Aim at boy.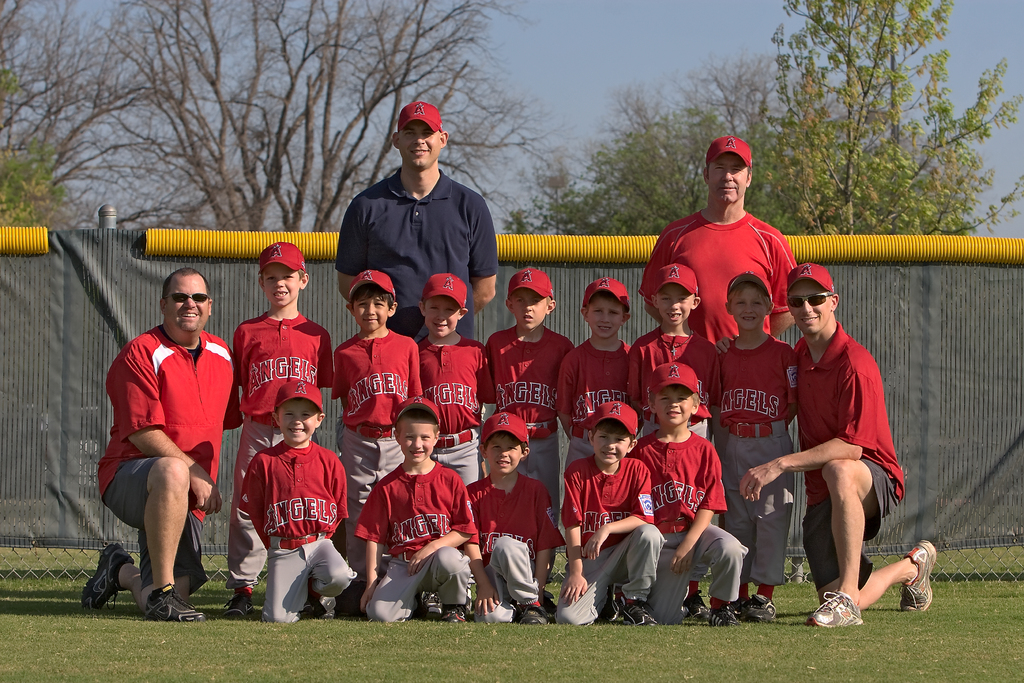
Aimed at [337, 263, 422, 600].
